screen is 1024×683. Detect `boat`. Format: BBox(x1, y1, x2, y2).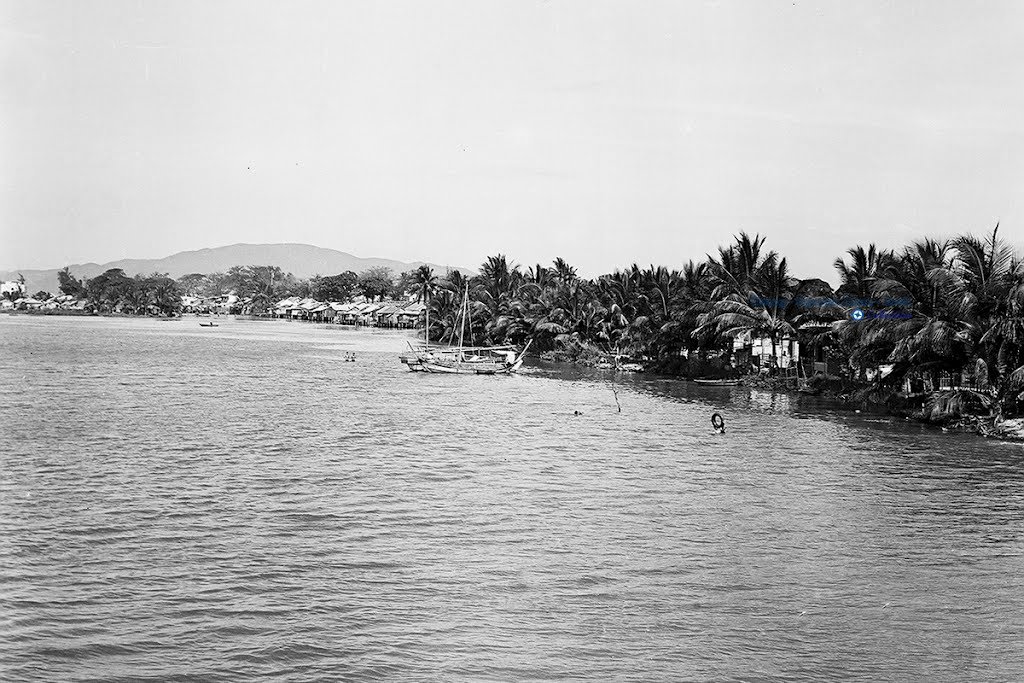
BBox(393, 275, 538, 375).
